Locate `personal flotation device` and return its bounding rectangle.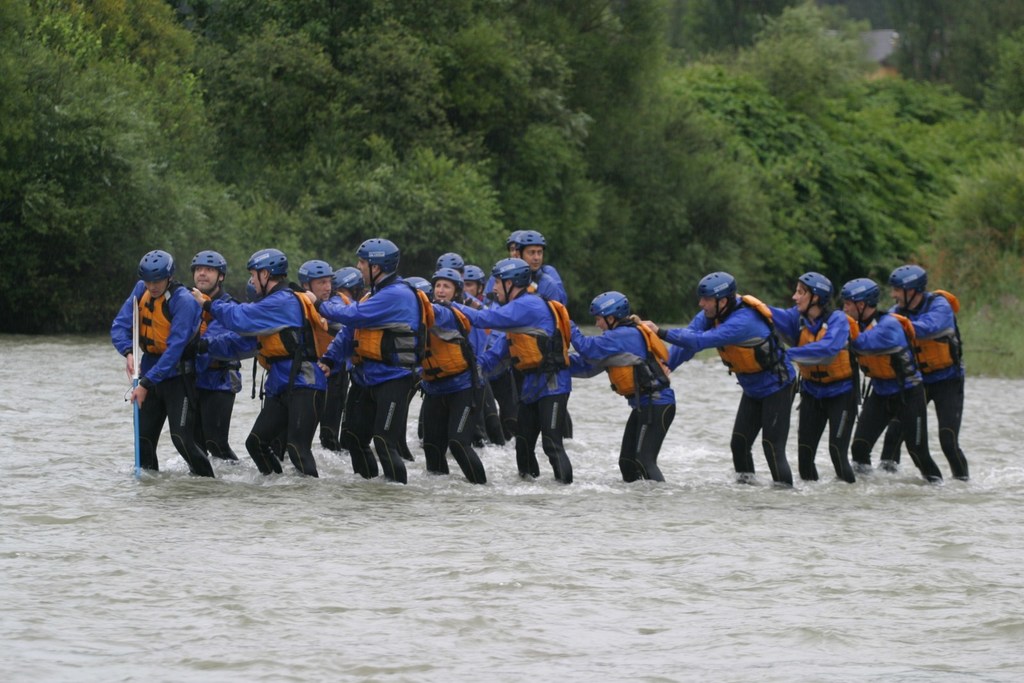
region(422, 291, 472, 380).
